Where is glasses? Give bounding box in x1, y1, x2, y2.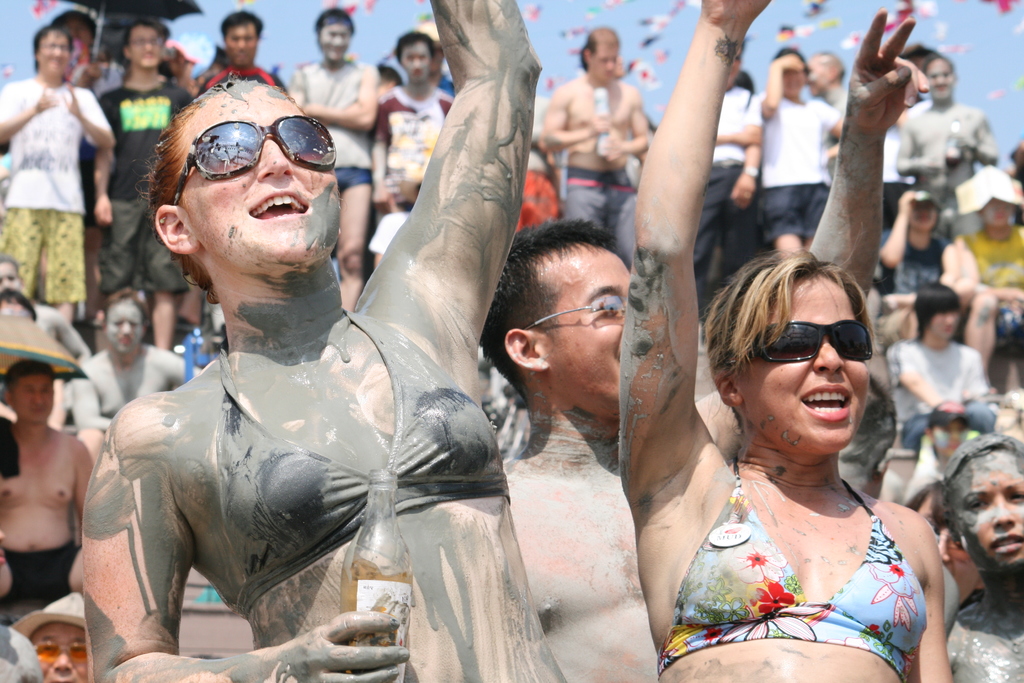
169, 114, 337, 208.
